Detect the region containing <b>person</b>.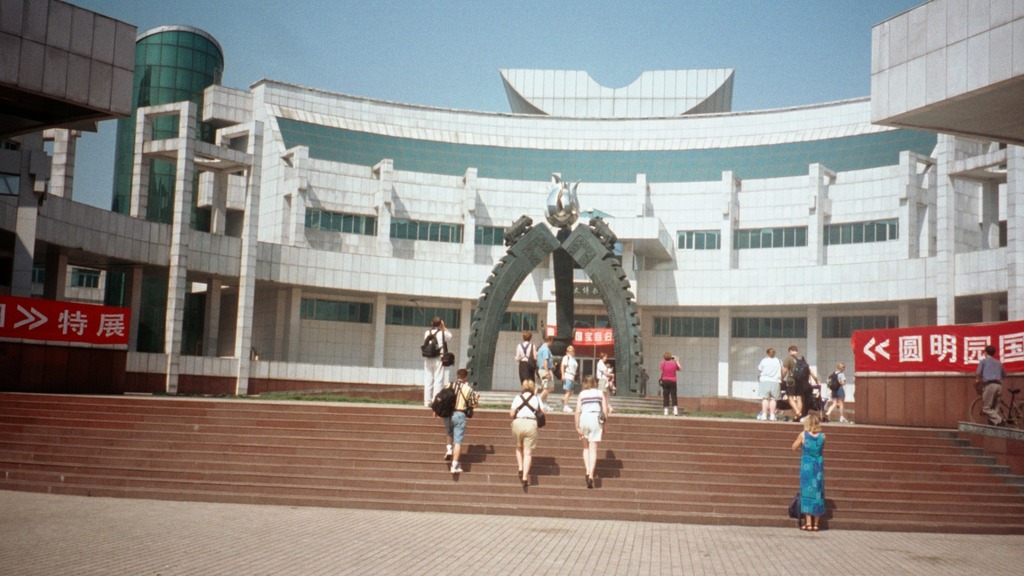
bbox(421, 314, 450, 407).
